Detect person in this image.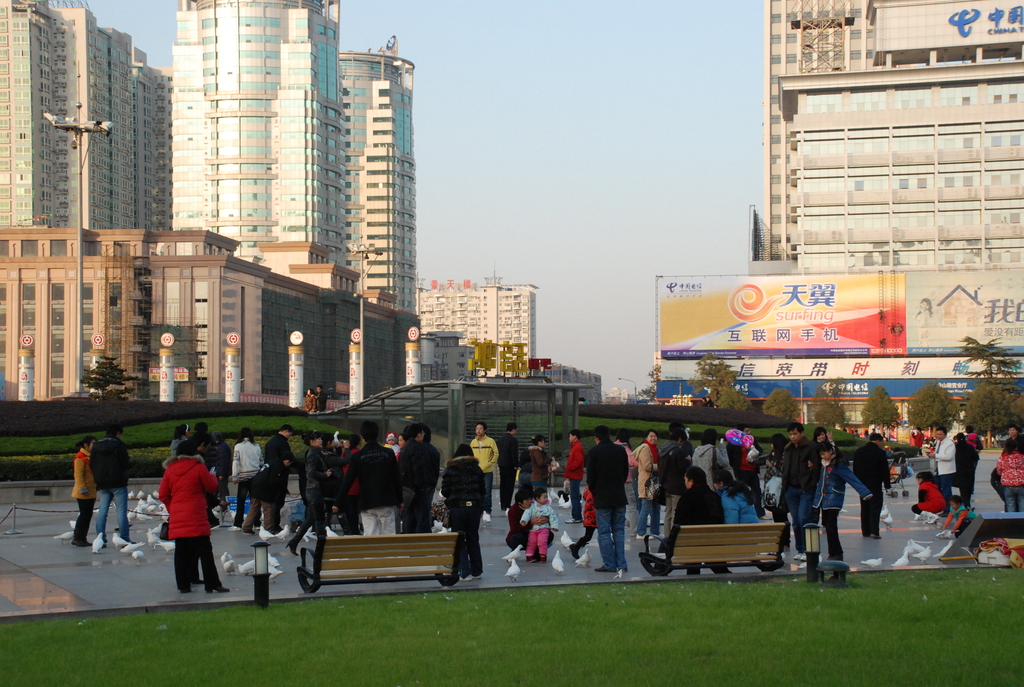
Detection: [left=342, top=420, right=403, bottom=542].
